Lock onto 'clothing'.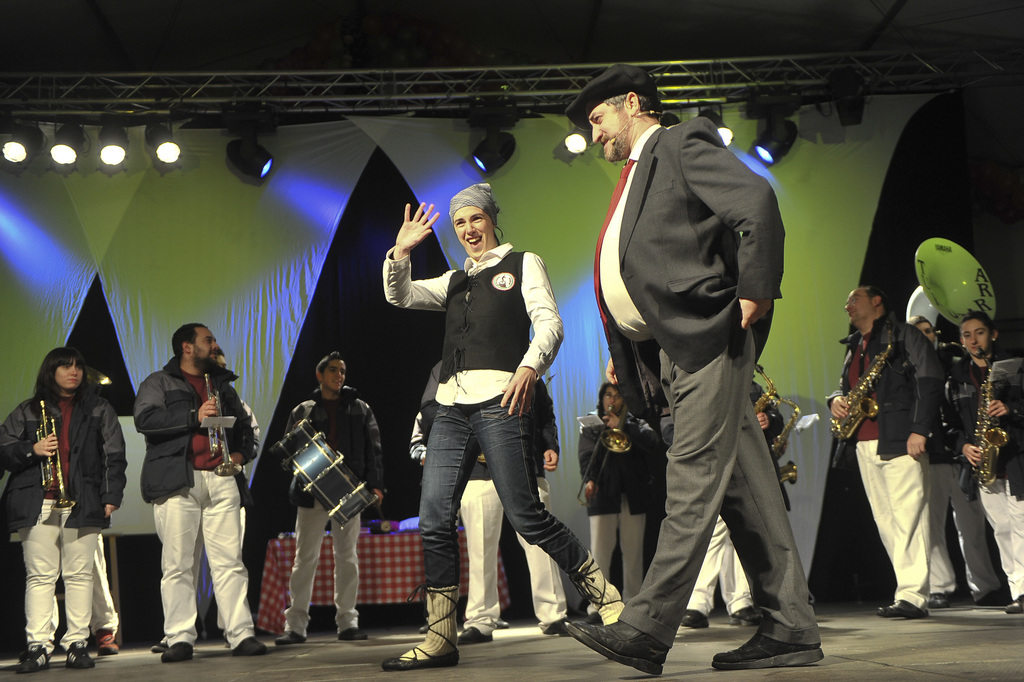
Locked: [382, 243, 595, 584].
